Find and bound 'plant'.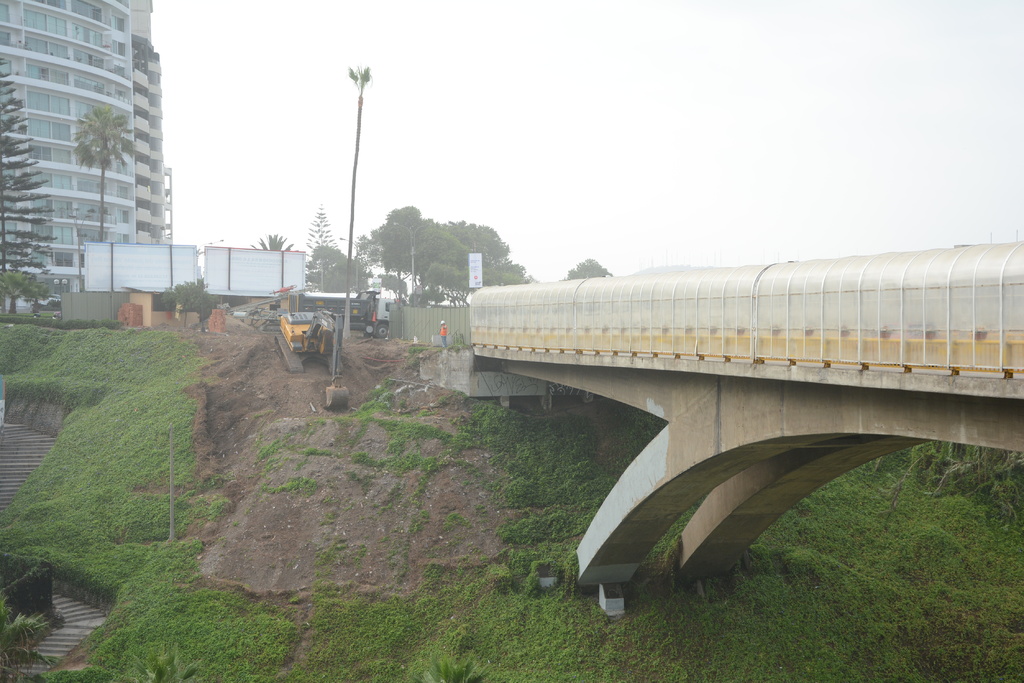
Bound: 305/425/312/433.
